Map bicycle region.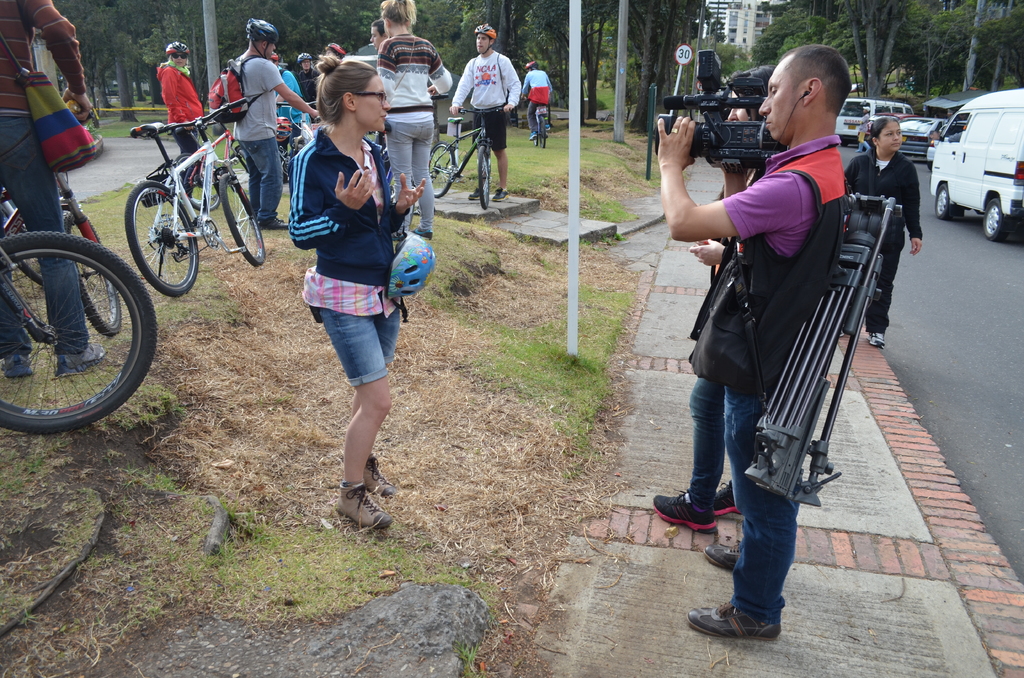
Mapped to x1=524 y1=97 x2=548 y2=150.
